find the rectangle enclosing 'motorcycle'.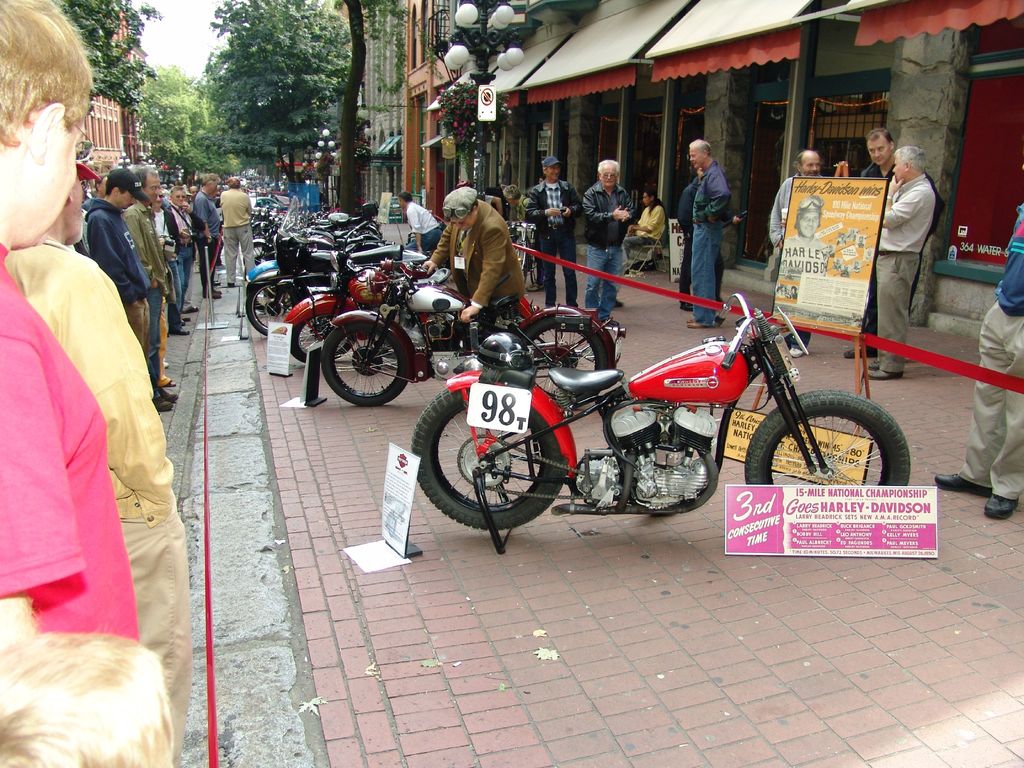
317, 264, 632, 405.
